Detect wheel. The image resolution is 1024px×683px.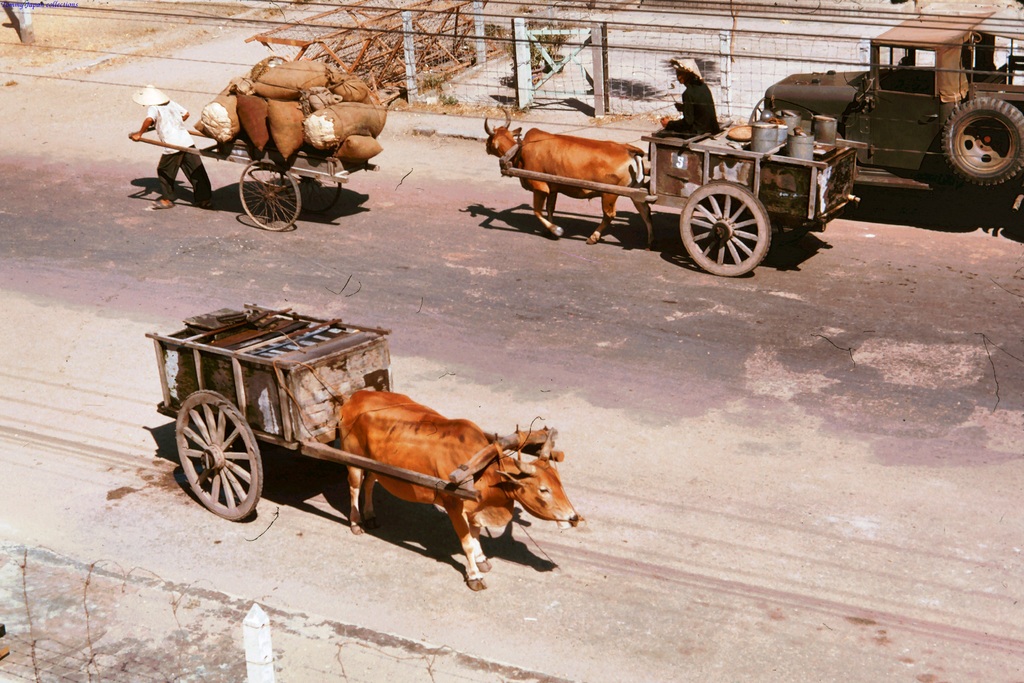
{"left": 941, "top": 97, "right": 1023, "bottom": 179}.
